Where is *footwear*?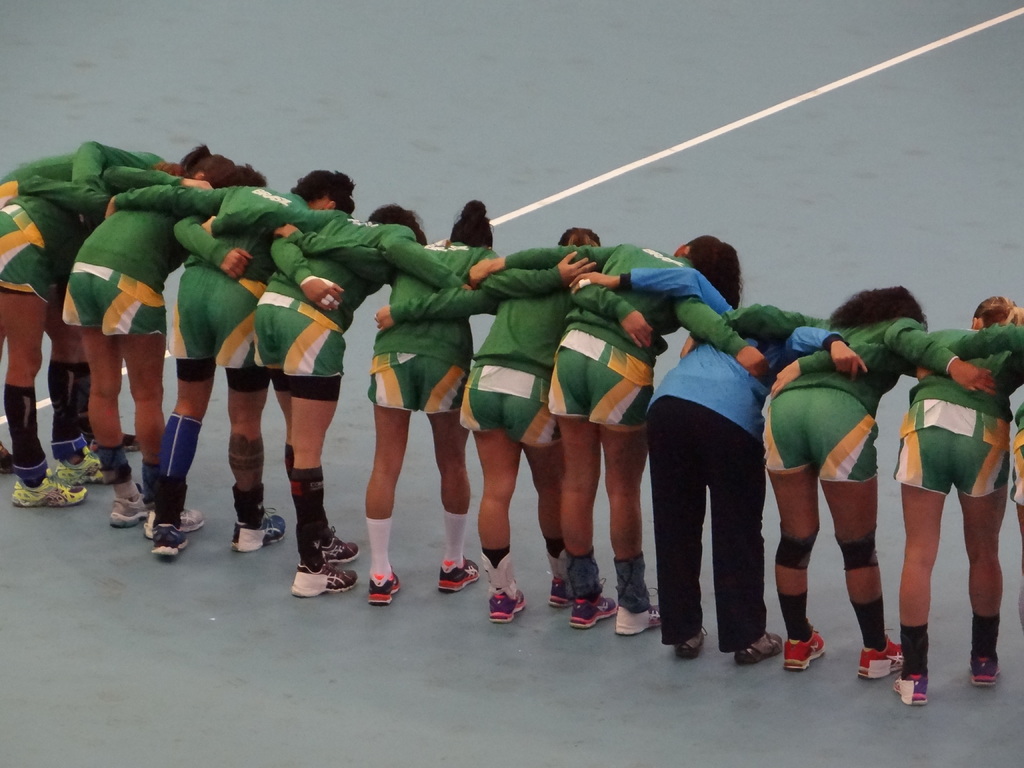
[left=659, top=631, right=707, bottom=659].
